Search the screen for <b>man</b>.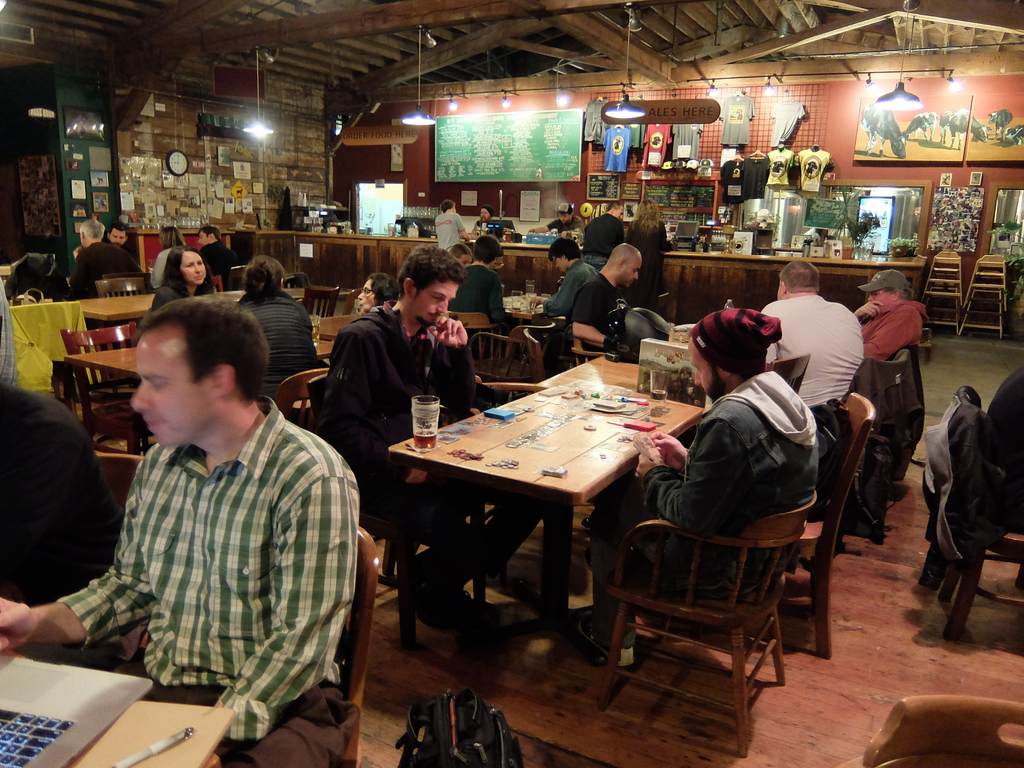
Found at x1=526, y1=202, x2=586, y2=243.
